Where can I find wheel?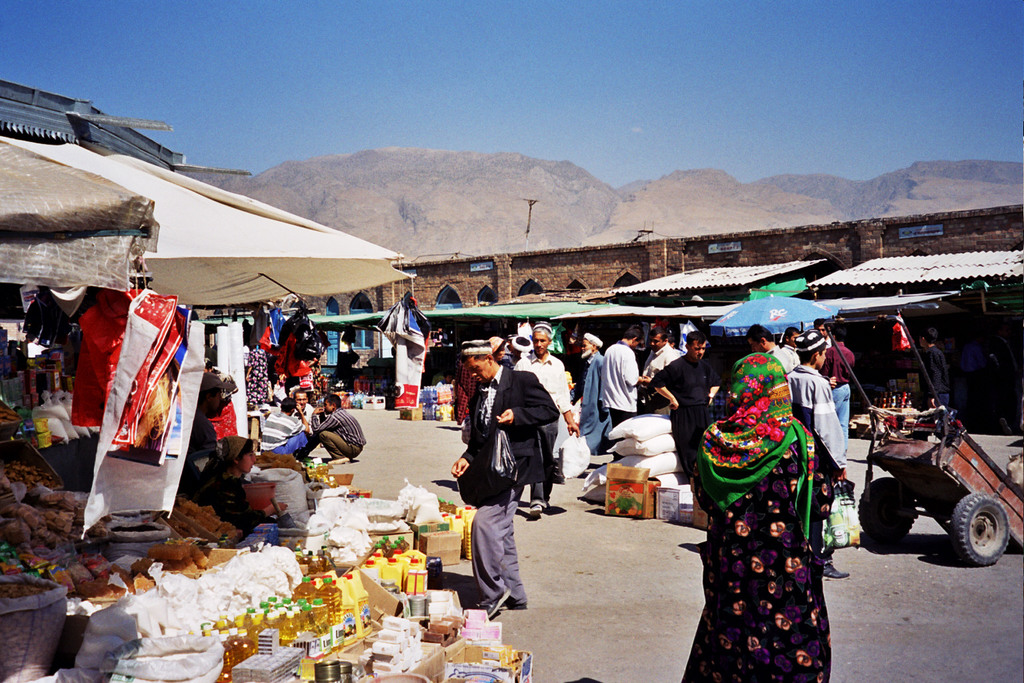
You can find it at box=[945, 491, 1011, 569].
